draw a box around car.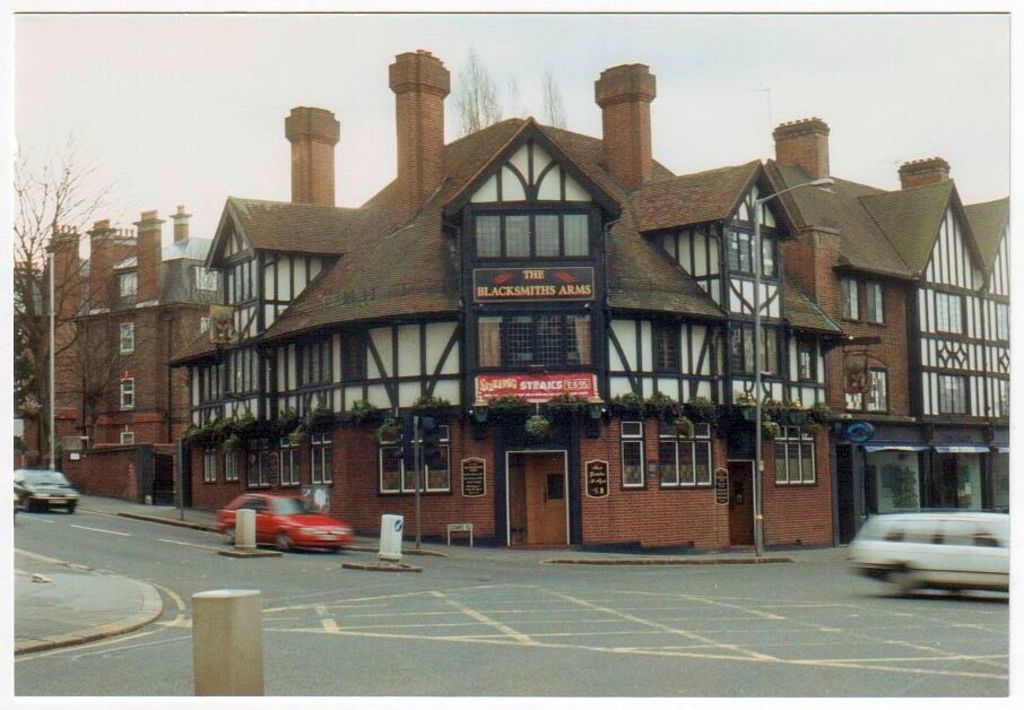
(left=212, top=490, right=352, bottom=554).
